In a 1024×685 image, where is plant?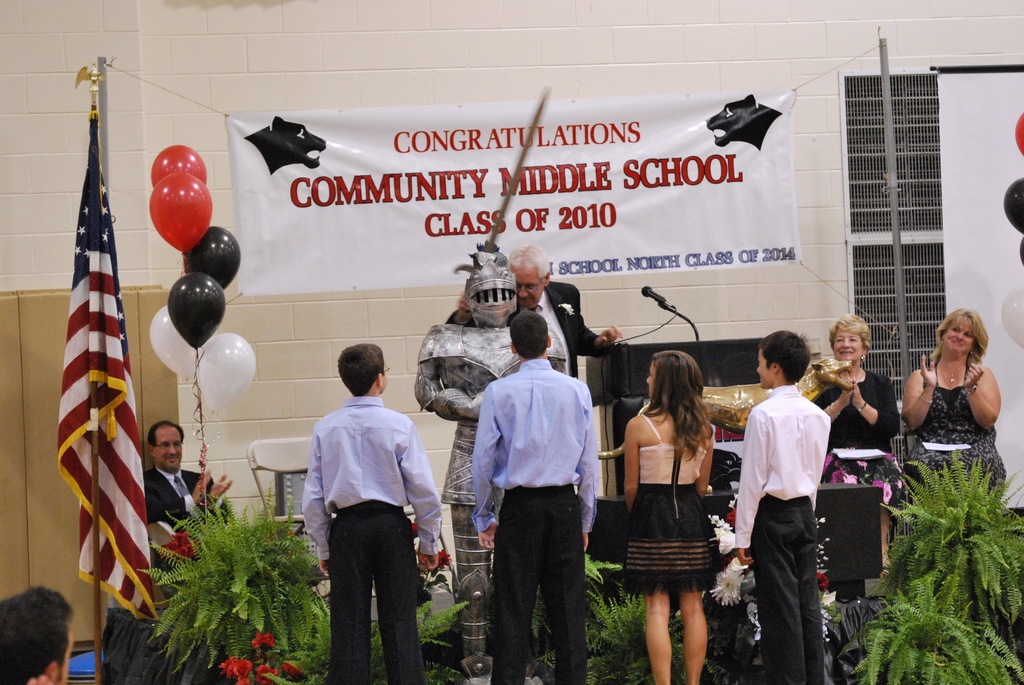
[left=521, top=552, right=687, bottom=684].
